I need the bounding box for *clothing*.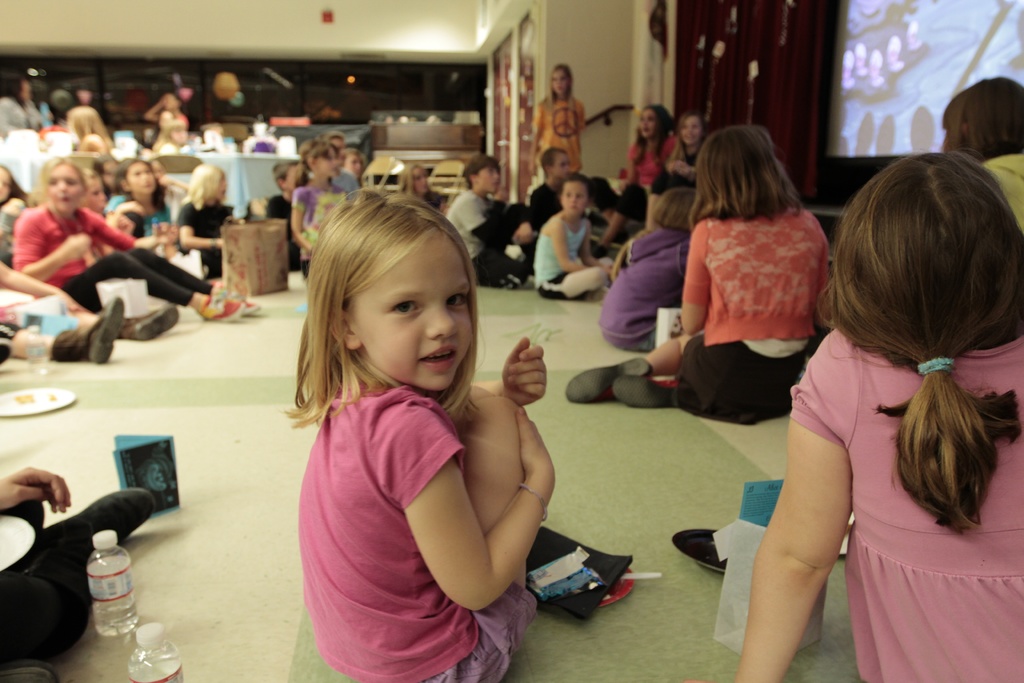
Here it is: [x1=294, y1=326, x2=561, y2=656].
